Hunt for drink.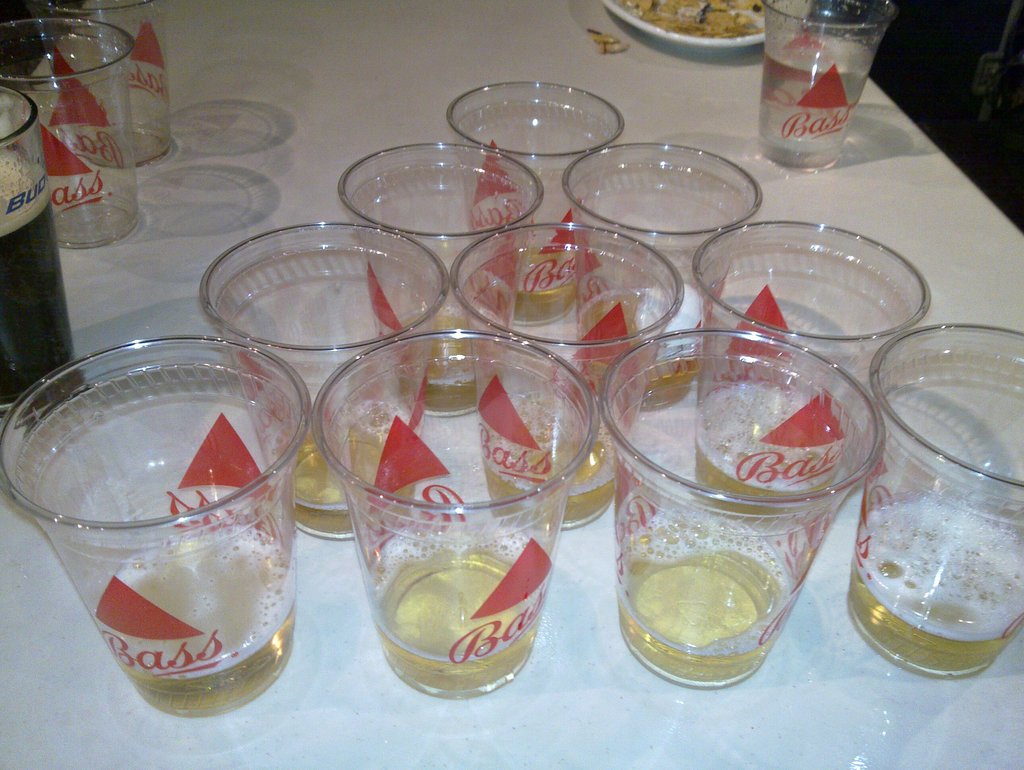
Hunted down at BBox(581, 297, 710, 402).
